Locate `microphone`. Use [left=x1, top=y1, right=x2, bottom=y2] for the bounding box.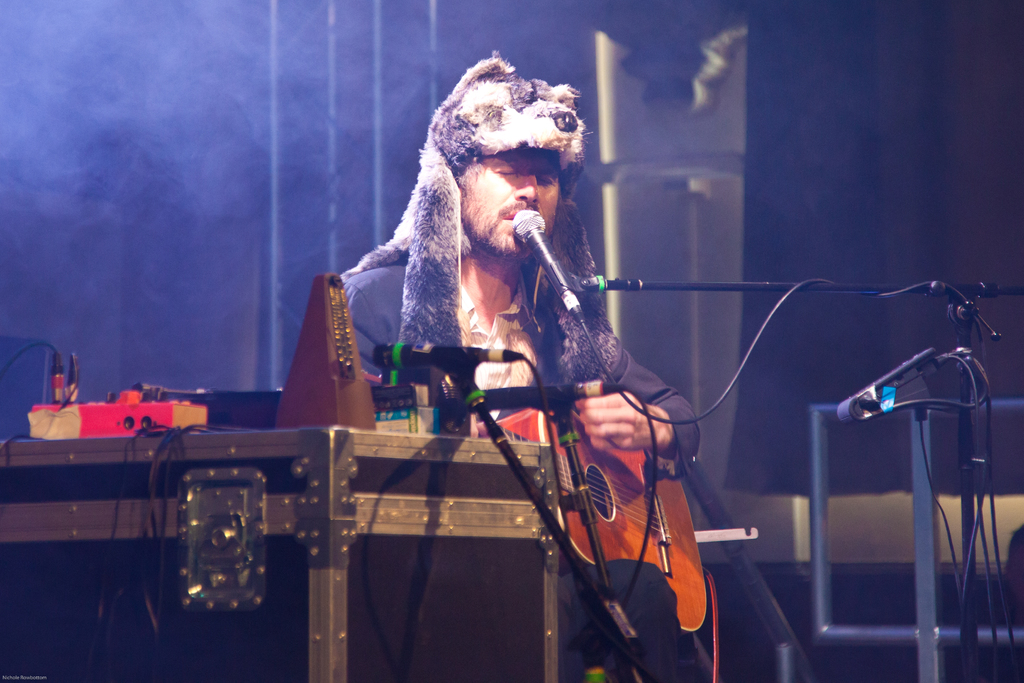
[left=52, top=353, right=63, bottom=406].
